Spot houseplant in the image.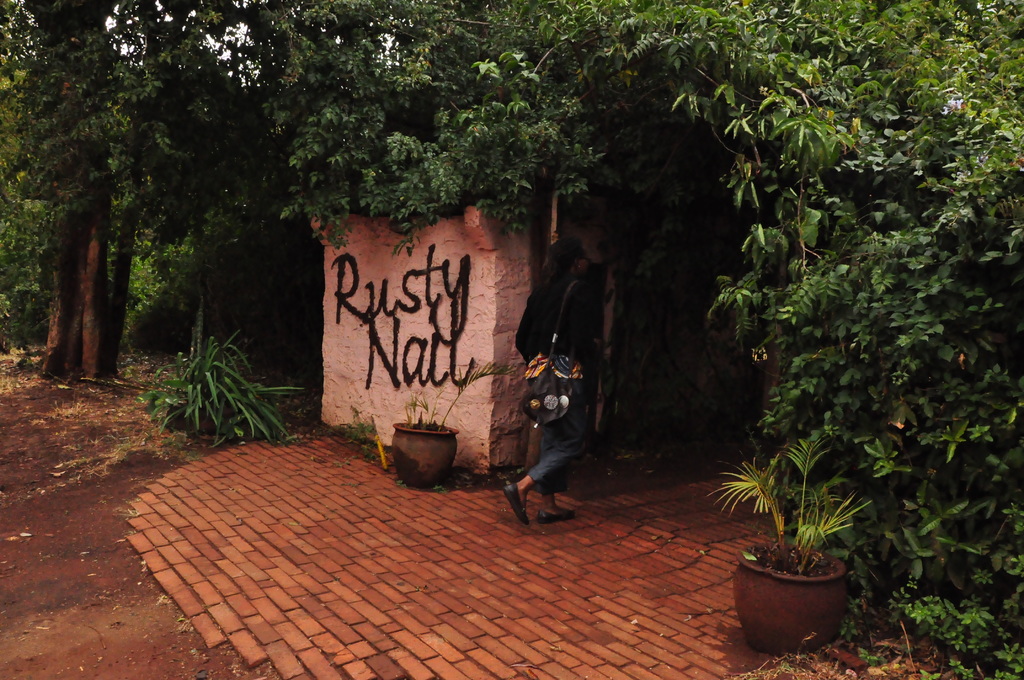
houseplant found at bbox(145, 329, 285, 446).
